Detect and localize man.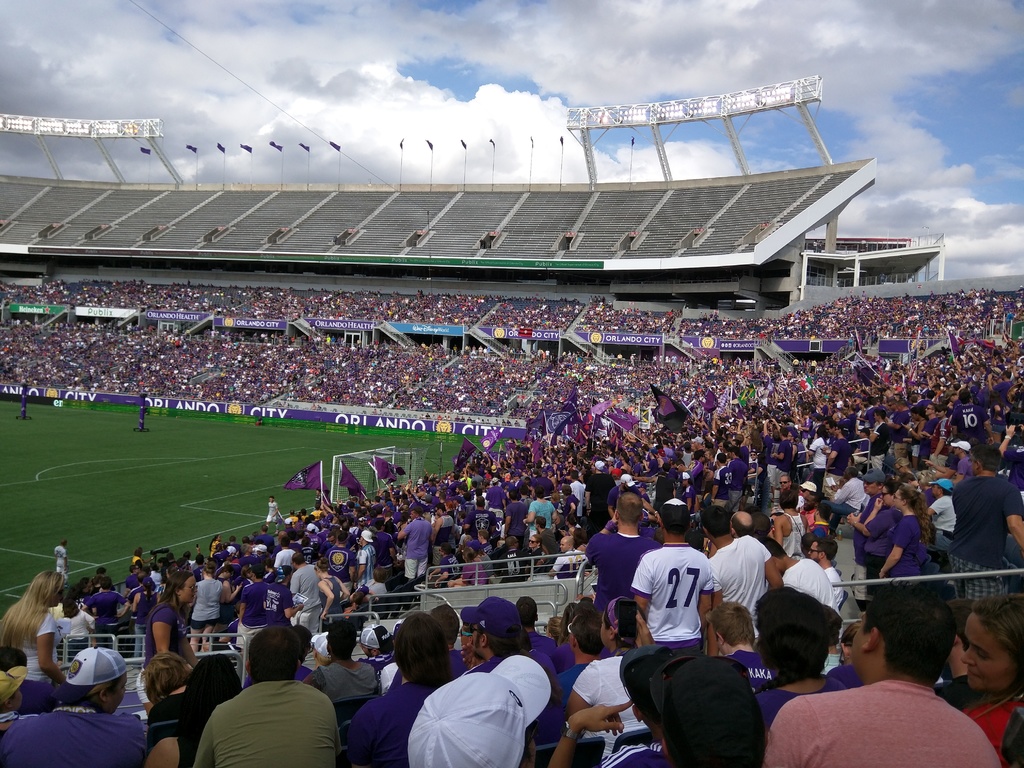
Localized at <box>632,498,717,651</box>.
